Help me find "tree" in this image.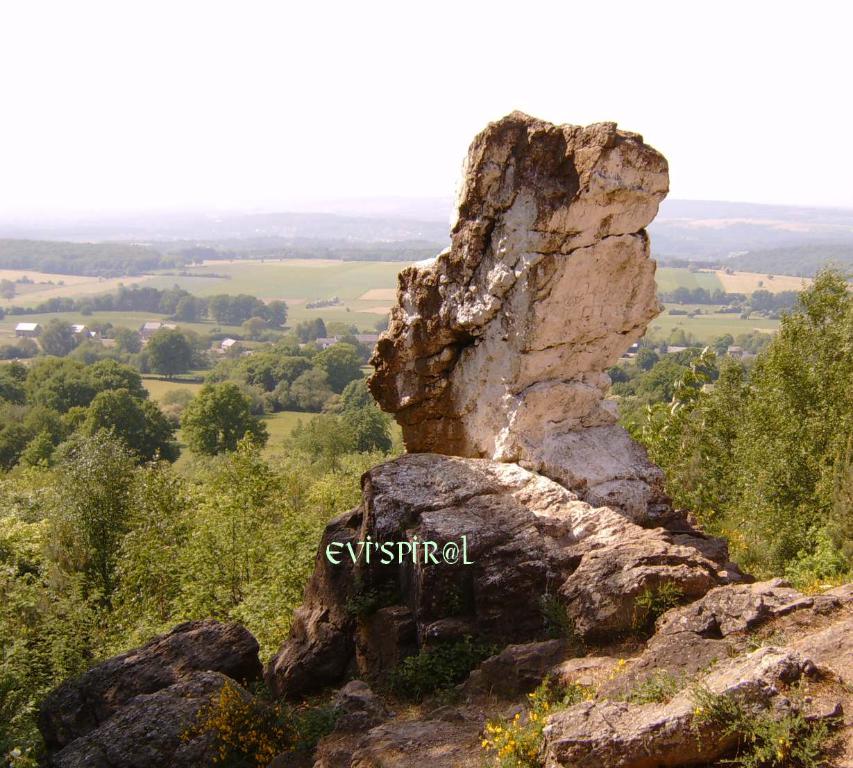
Found it: detection(294, 314, 329, 341).
